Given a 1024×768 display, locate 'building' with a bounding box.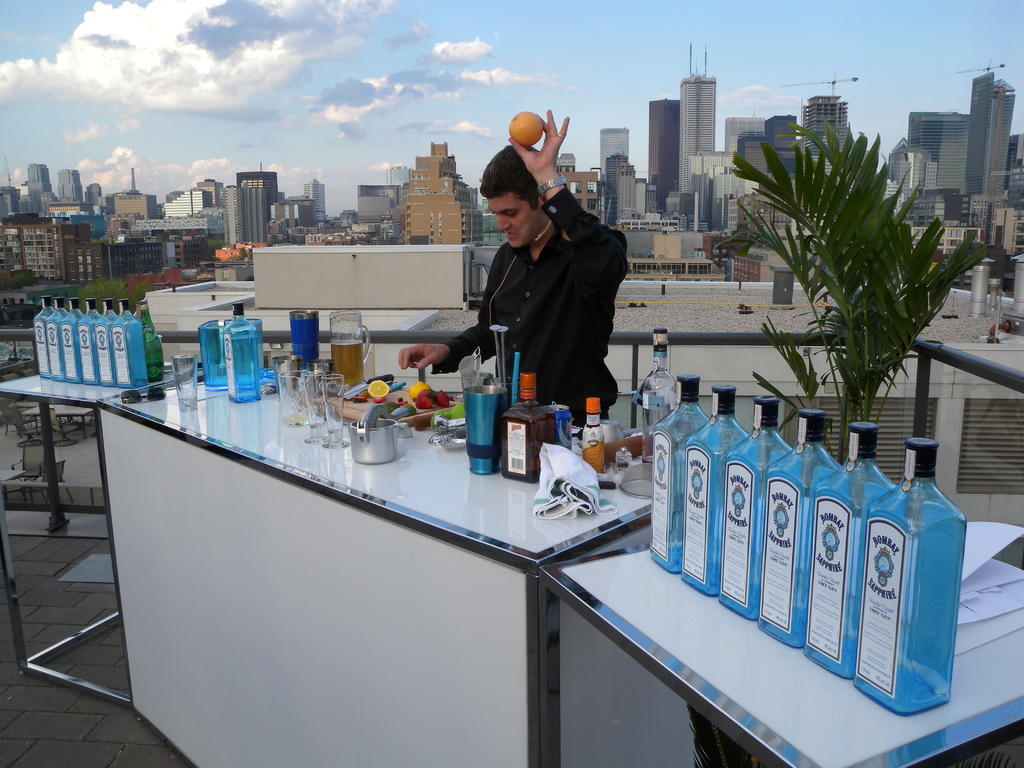
Located: {"x1": 557, "y1": 152, "x2": 597, "y2": 216}.
